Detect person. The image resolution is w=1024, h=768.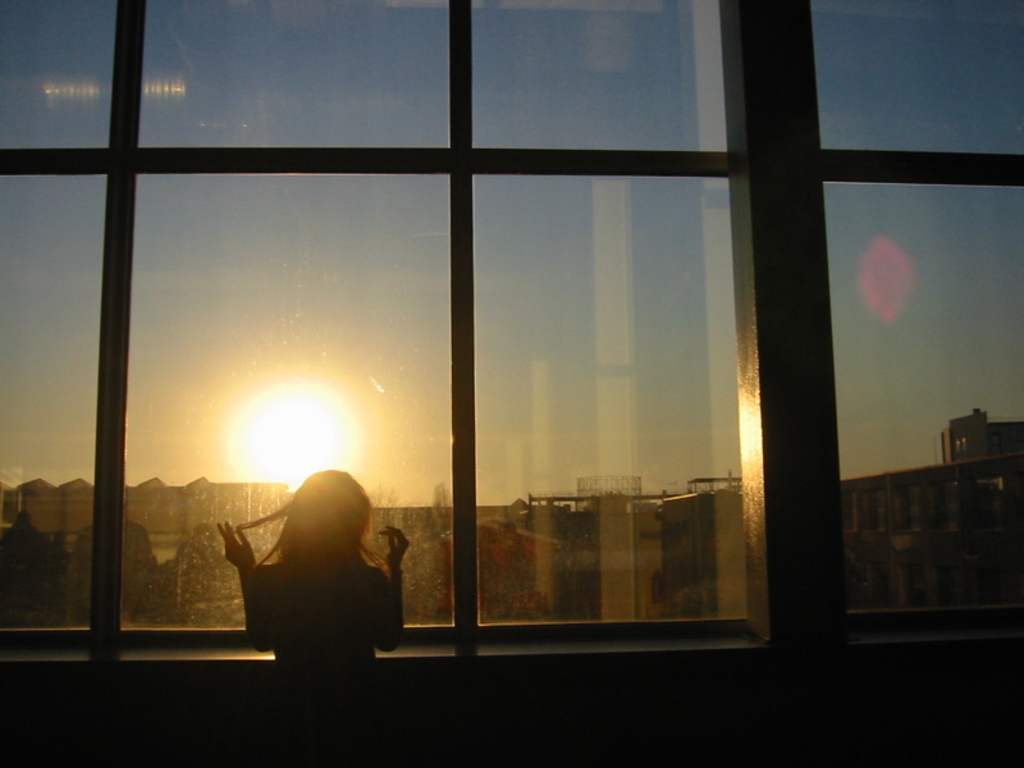
select_region(229, 440, 393, 689).
